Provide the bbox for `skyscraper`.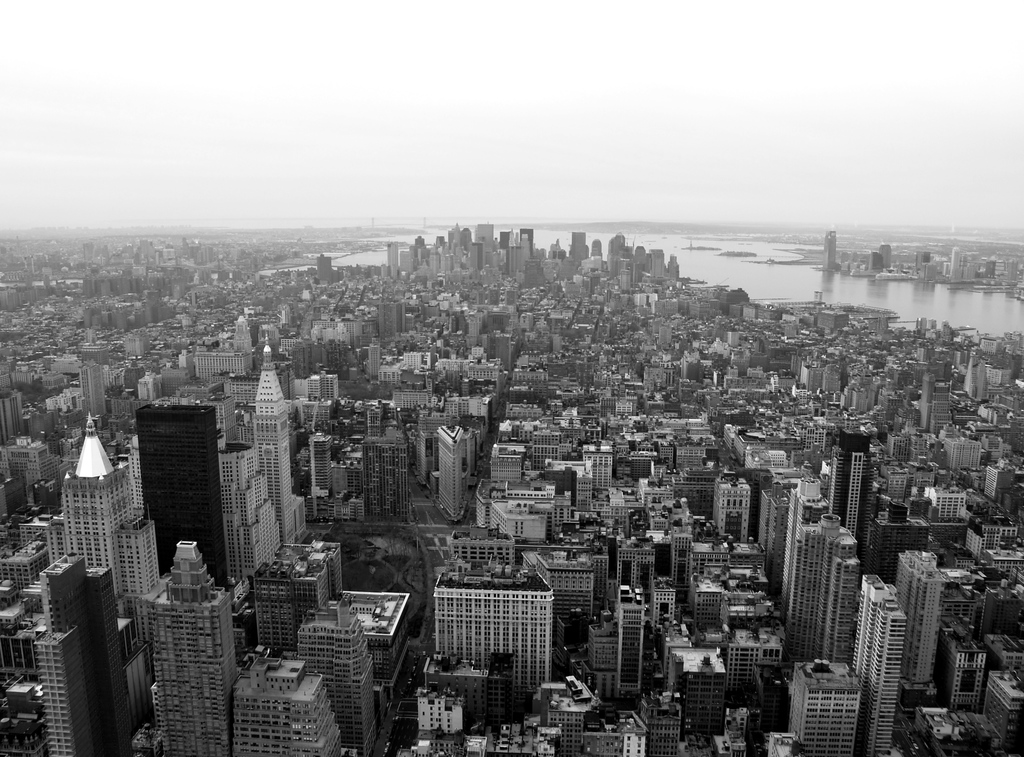
711, 464, 751, 540.
